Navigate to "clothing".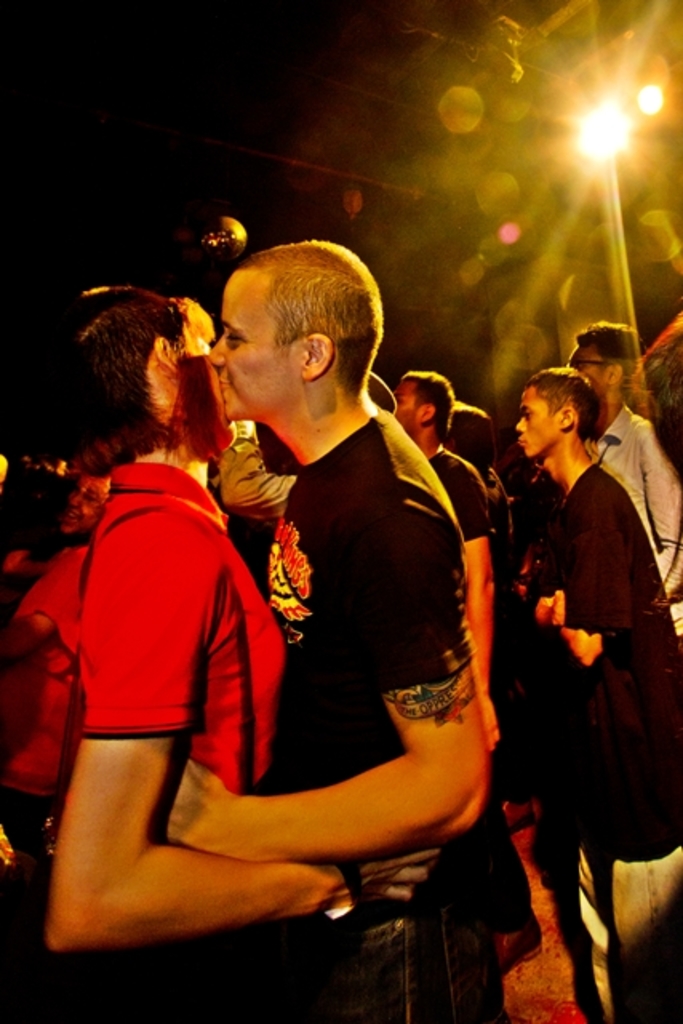
Navigation target: box=[32, 416, 291, 901].
